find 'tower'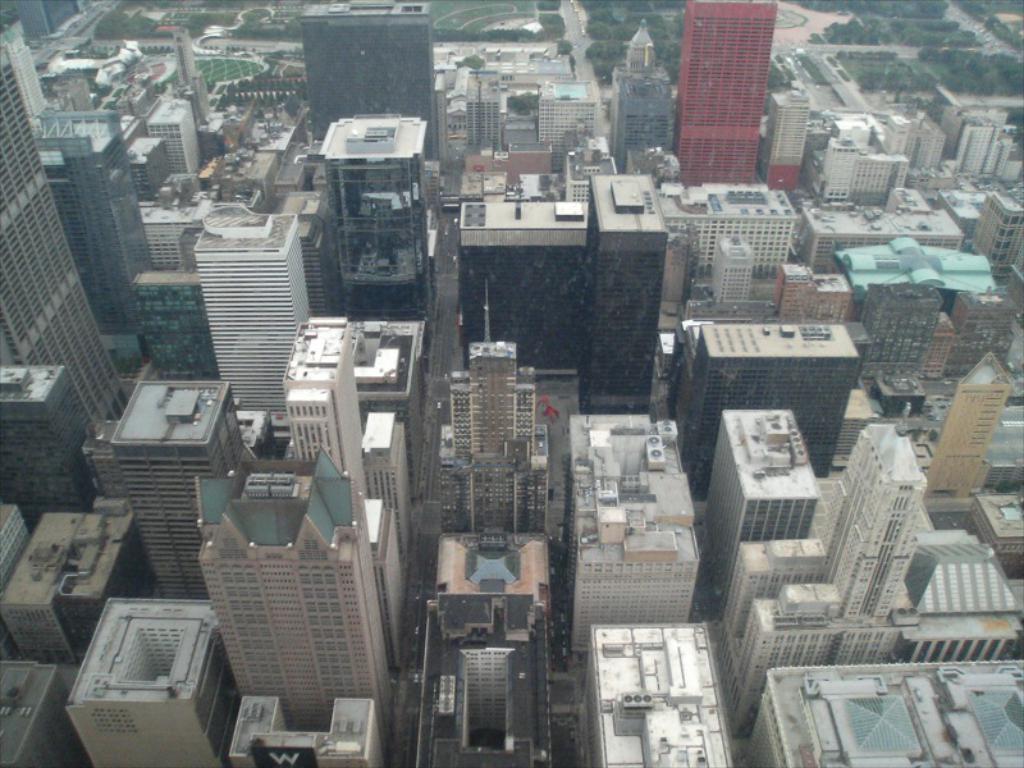
Rect(0, 657, 55, 767)
